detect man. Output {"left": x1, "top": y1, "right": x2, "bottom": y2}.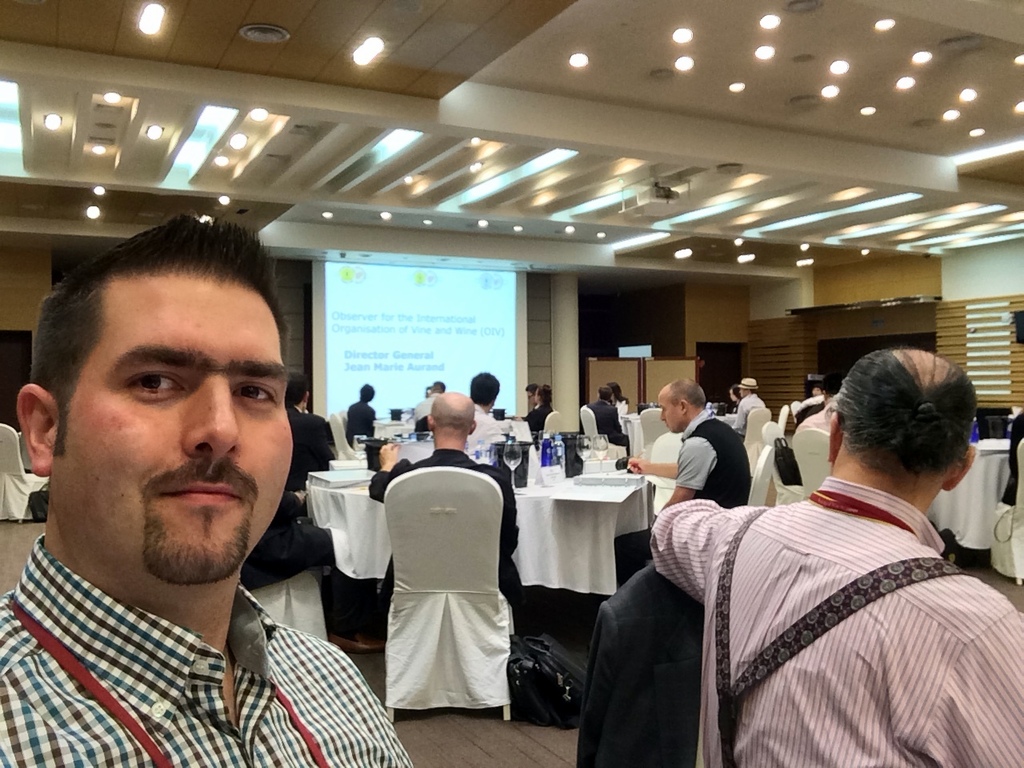
{"left": 511, "top": 381, "right": 557, "bottom": 421}.
